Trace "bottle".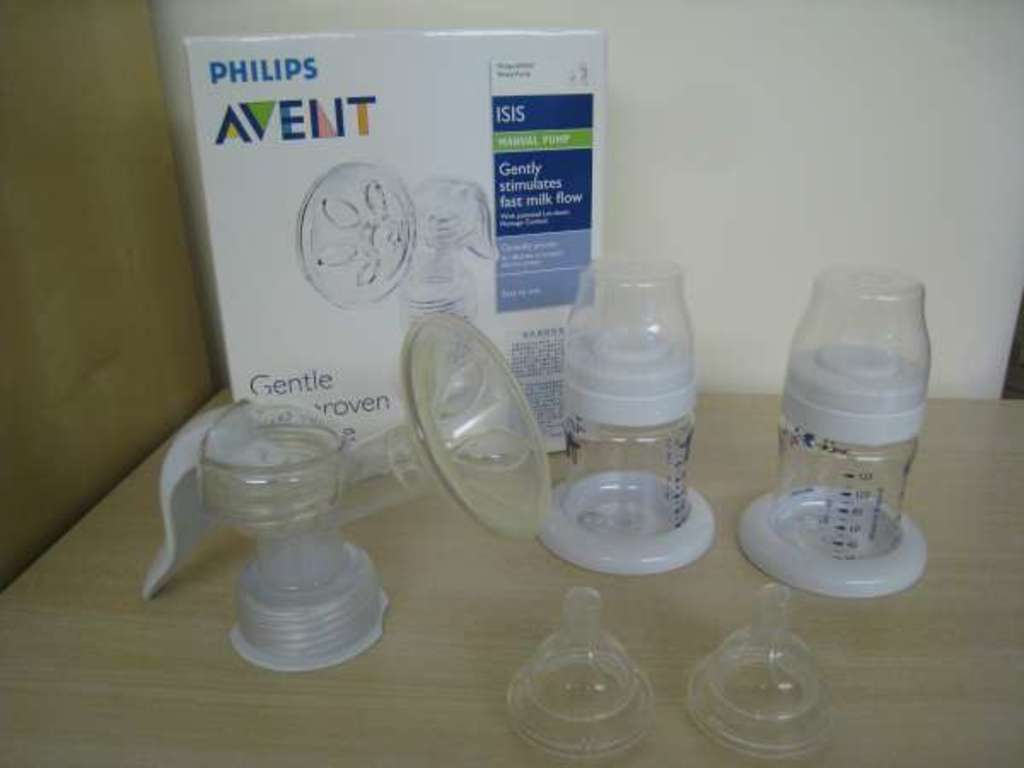
Traced to (538,249,734,584).
